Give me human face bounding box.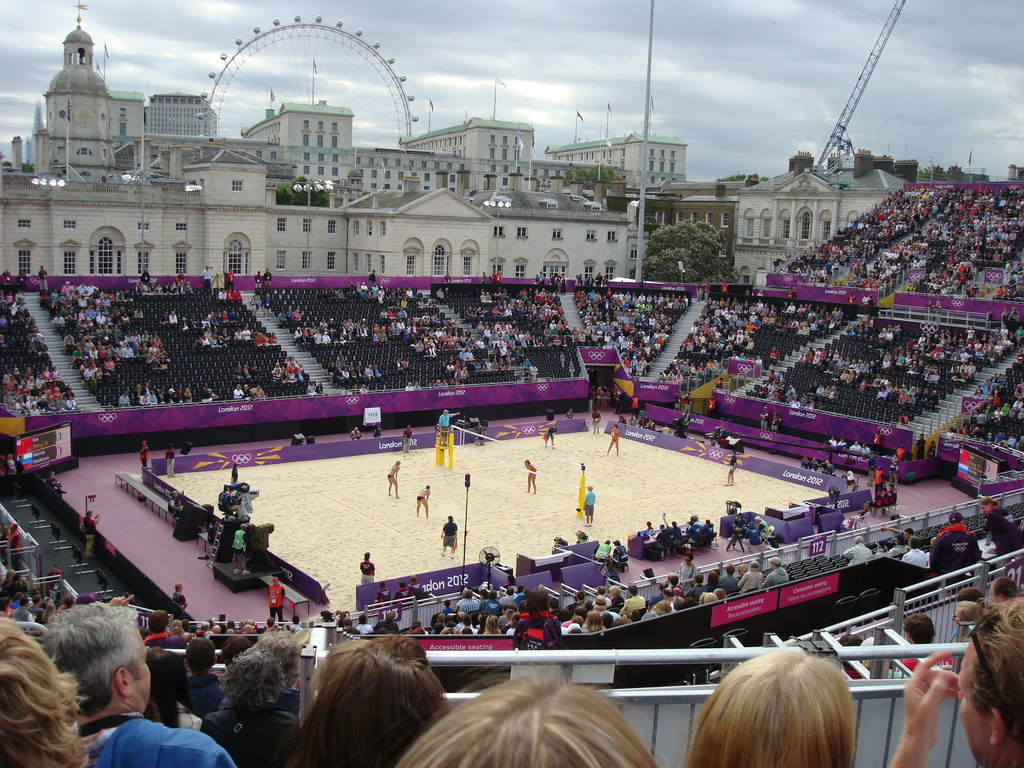
bbox=[959, 634, 991, 764].
